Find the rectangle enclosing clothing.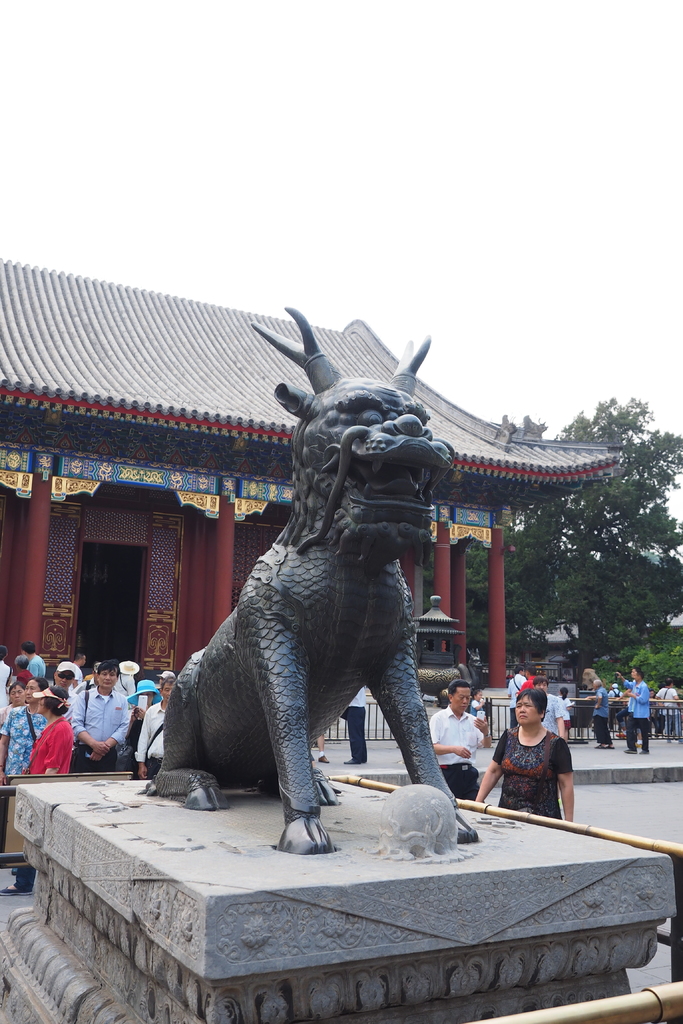
[419,707,490,798].
